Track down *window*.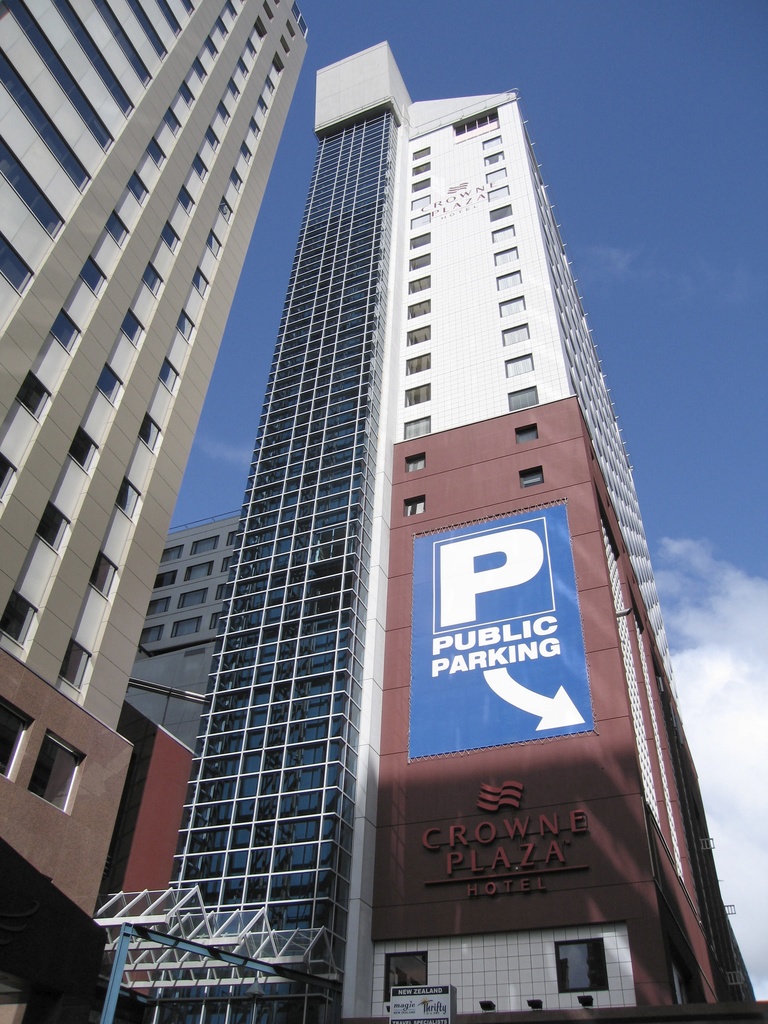
Tracked to region(515, 464, 545, 488).
